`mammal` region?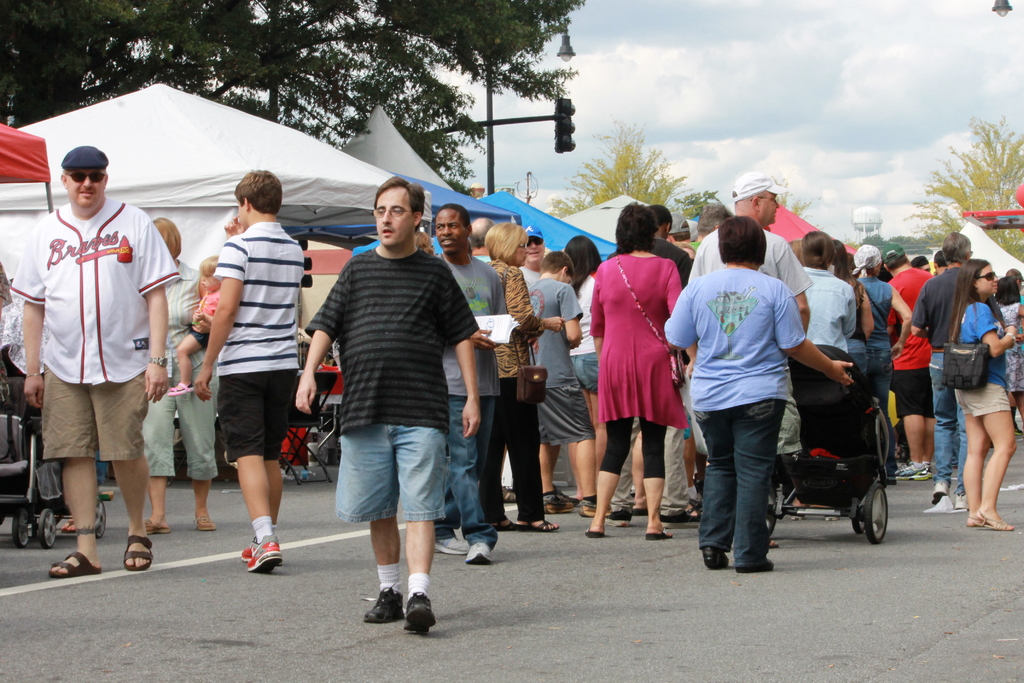
detection(607, 203, 691, 530)
